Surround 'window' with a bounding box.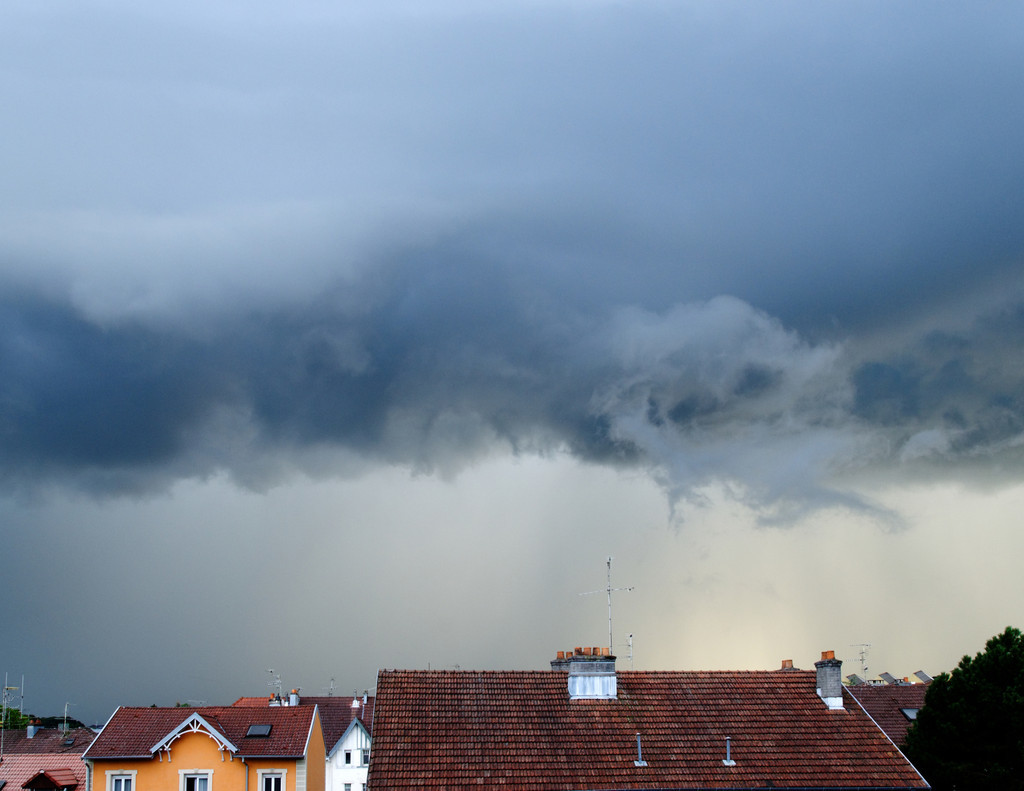
345, 747, 354, 765.
